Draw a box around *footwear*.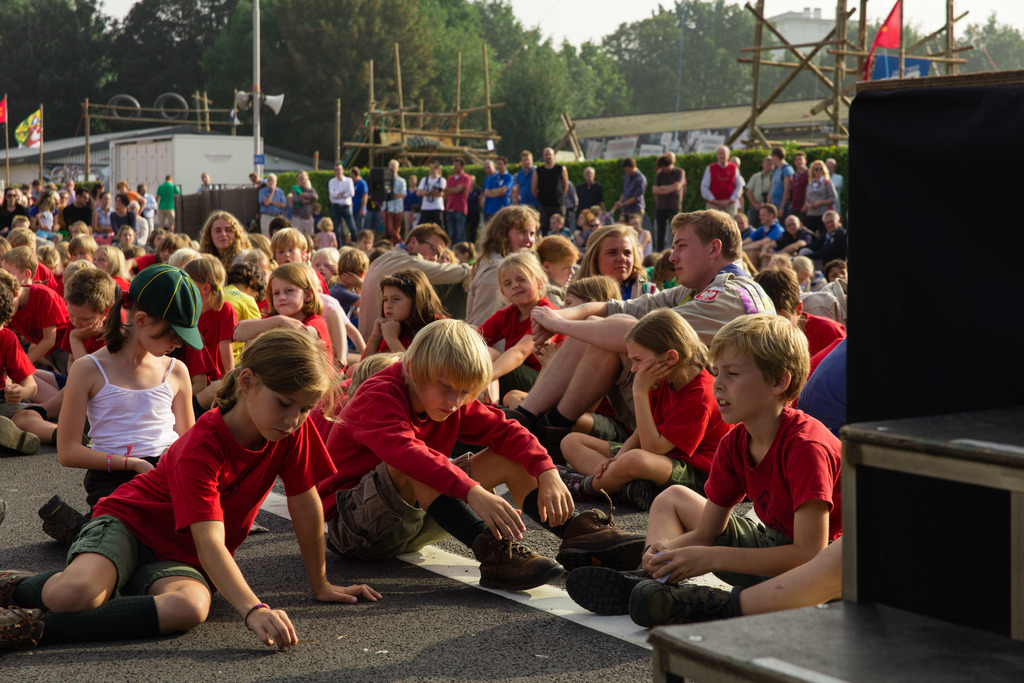
[left=40, top=497, right=79, bottom=548].
